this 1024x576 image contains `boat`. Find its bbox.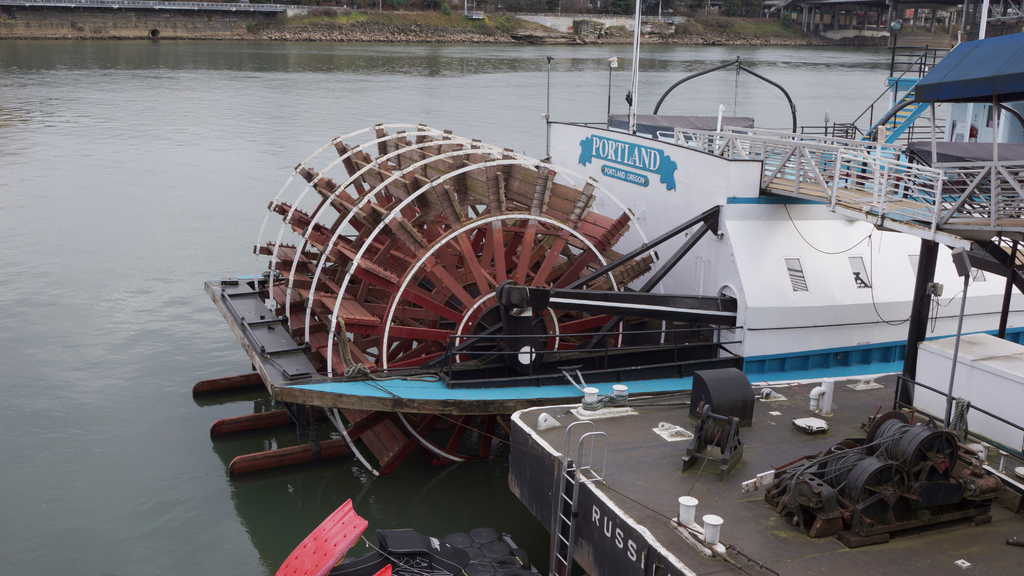
bbox=(193, 0, 1023, 475).
